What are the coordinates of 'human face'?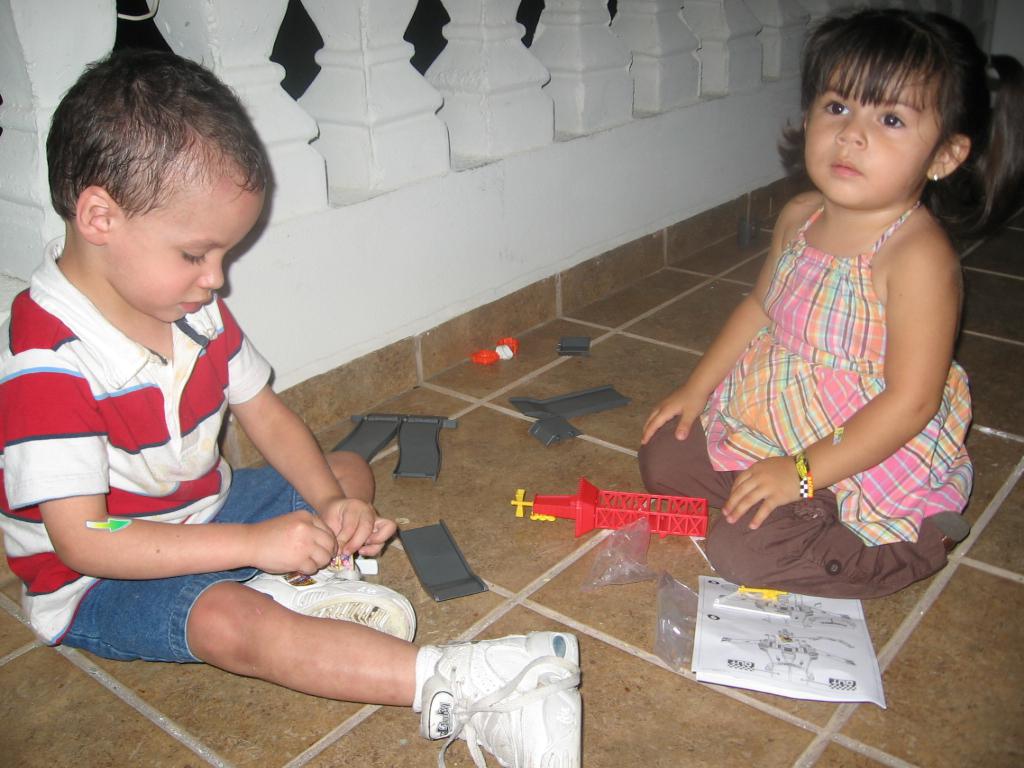
x1=101 y1=148 x2=263 y2=322.
